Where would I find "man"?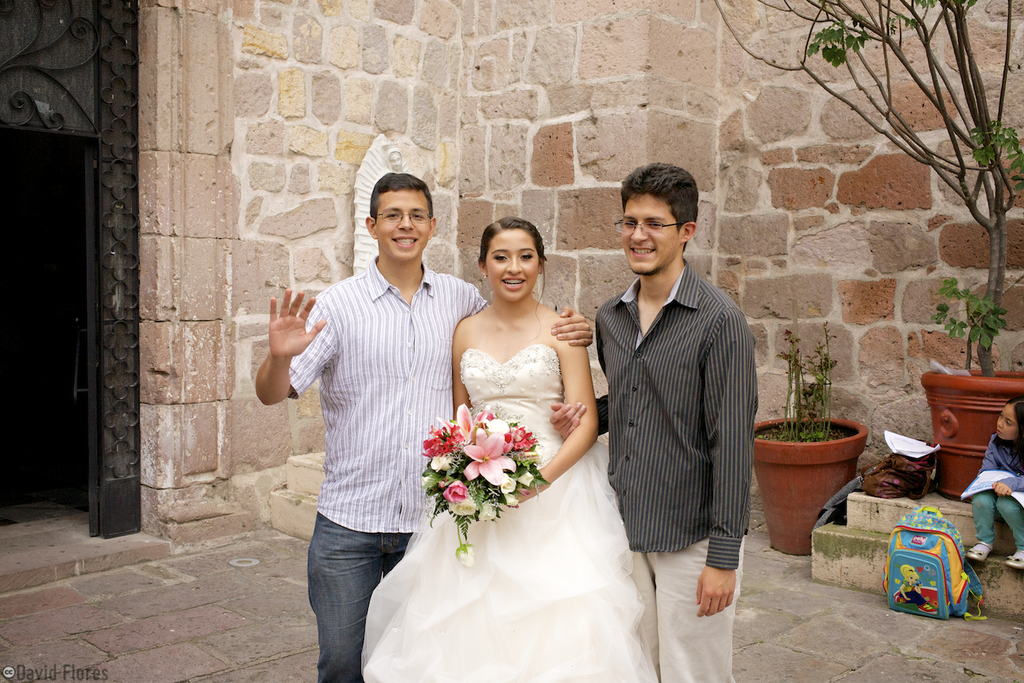
At (578, 165, 768, 634).
